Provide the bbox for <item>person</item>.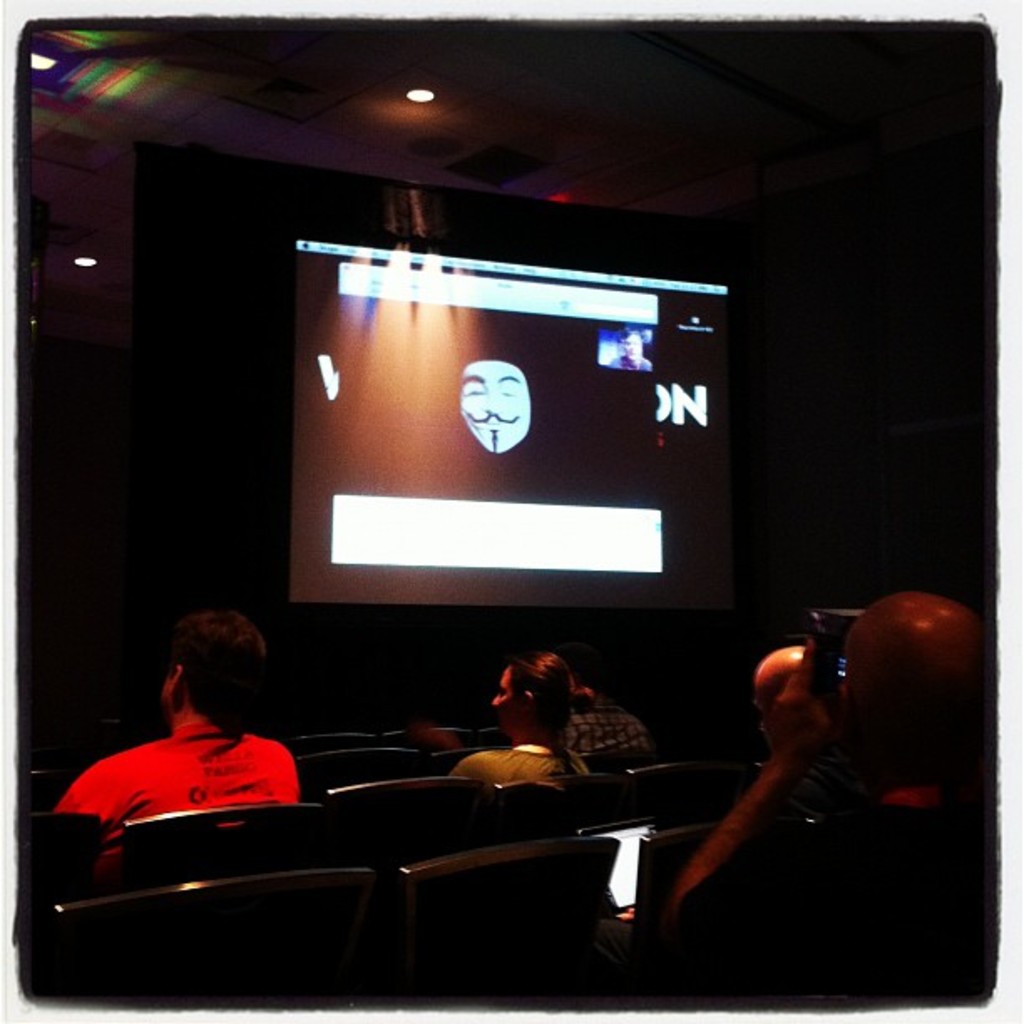
(450,644,582,786).
